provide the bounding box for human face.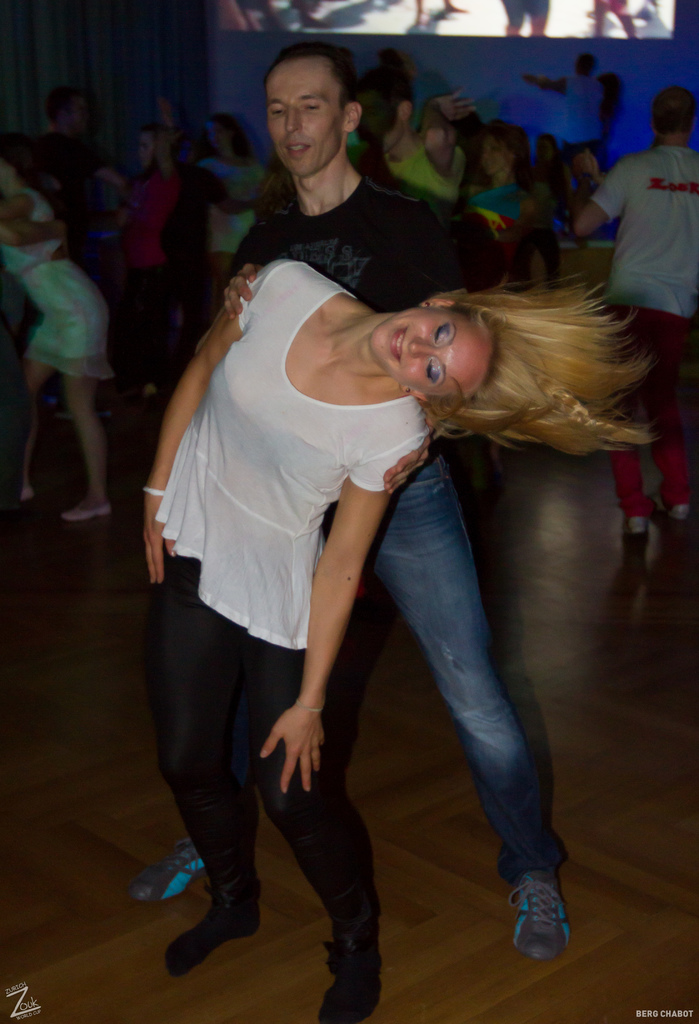
262 56 342 175.
